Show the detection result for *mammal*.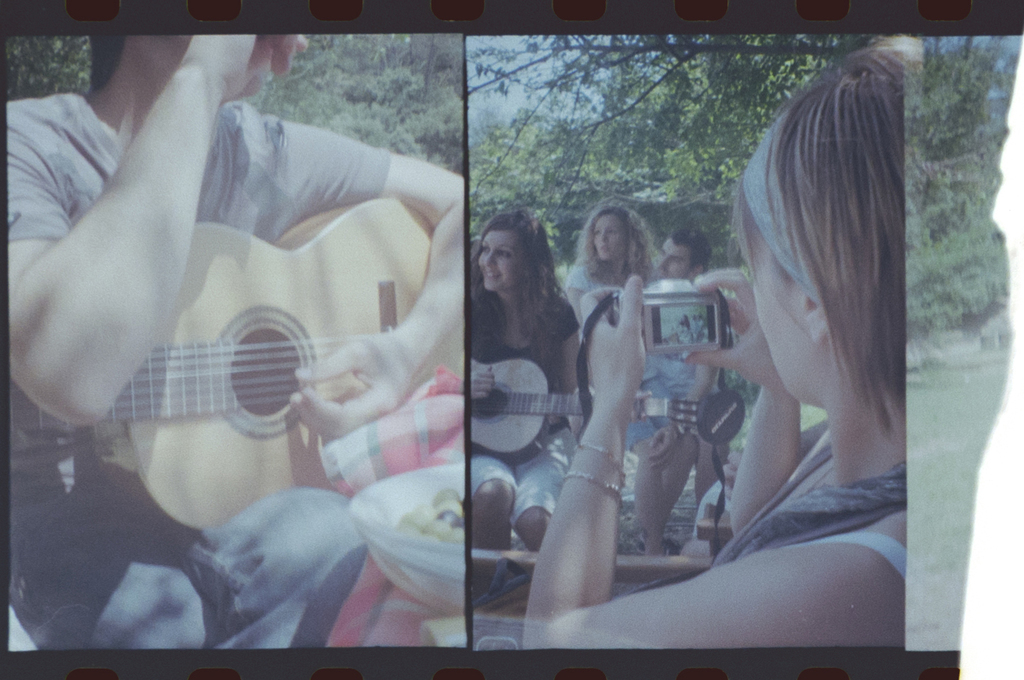
466/203/588/600.
